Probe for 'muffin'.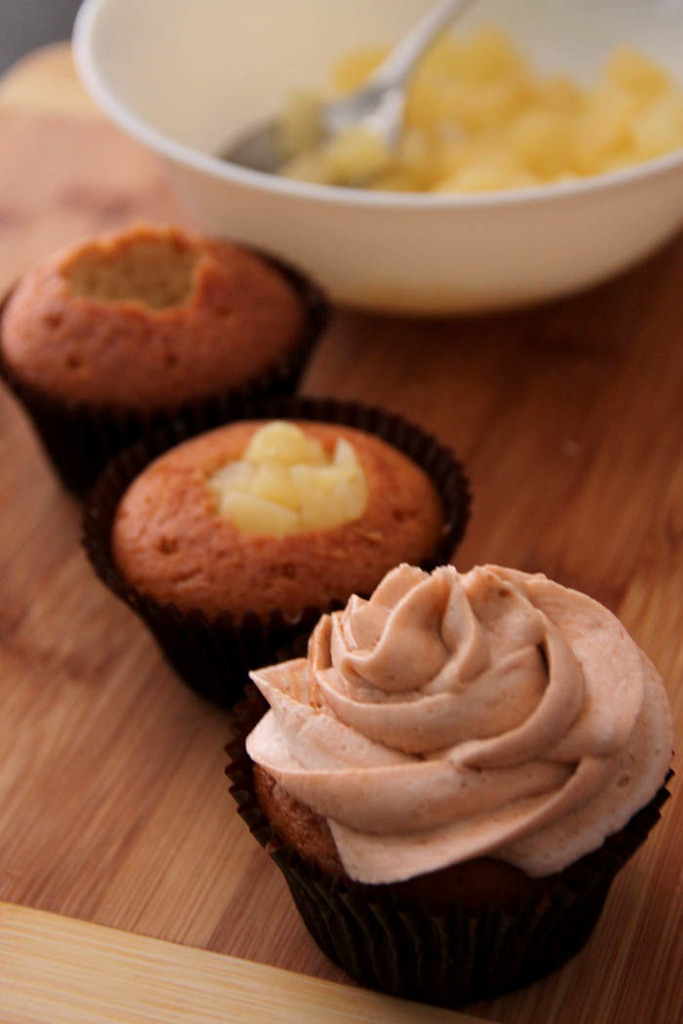
Probe result: (0, 219, 334, 495).
